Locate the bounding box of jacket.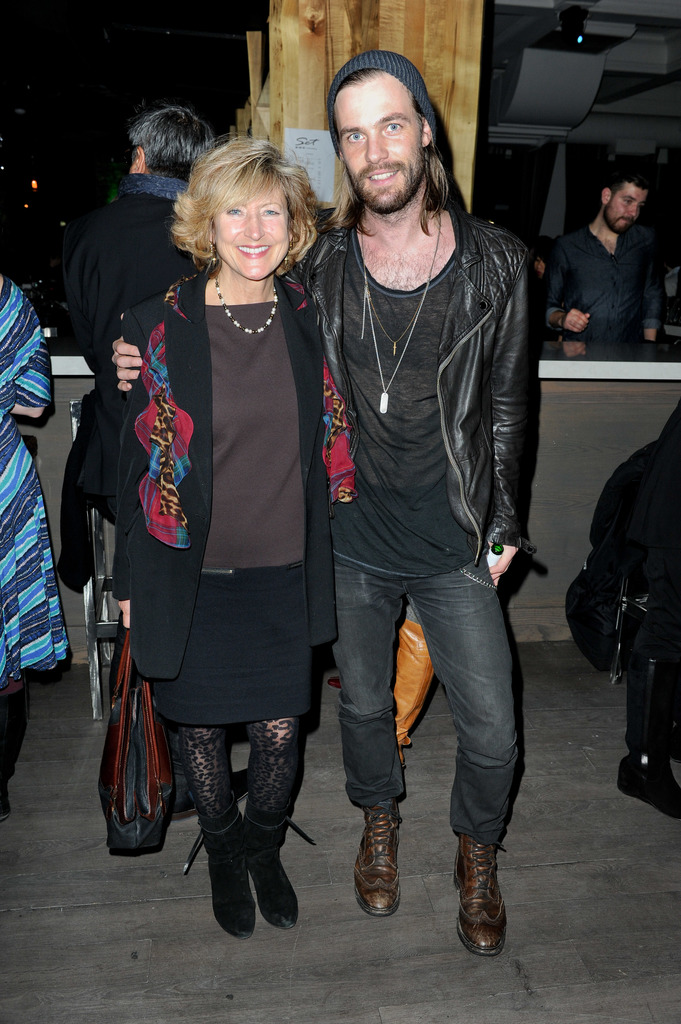
Bounding box: crop(284, 205, 530, 580).
